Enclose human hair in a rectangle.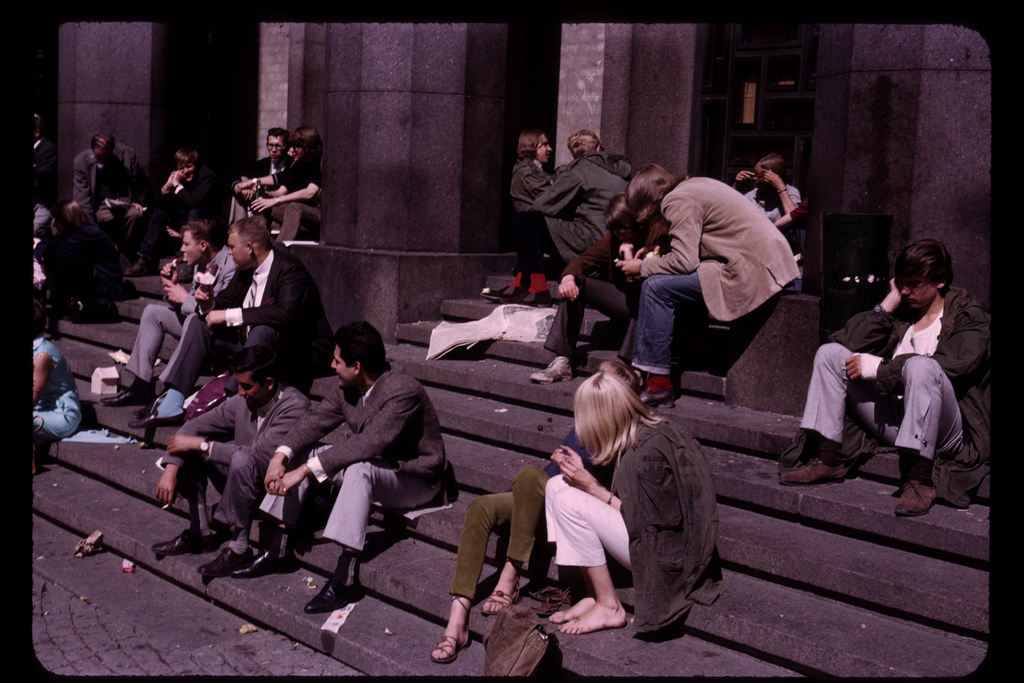
bbox=[607, 190, 646, 230].
